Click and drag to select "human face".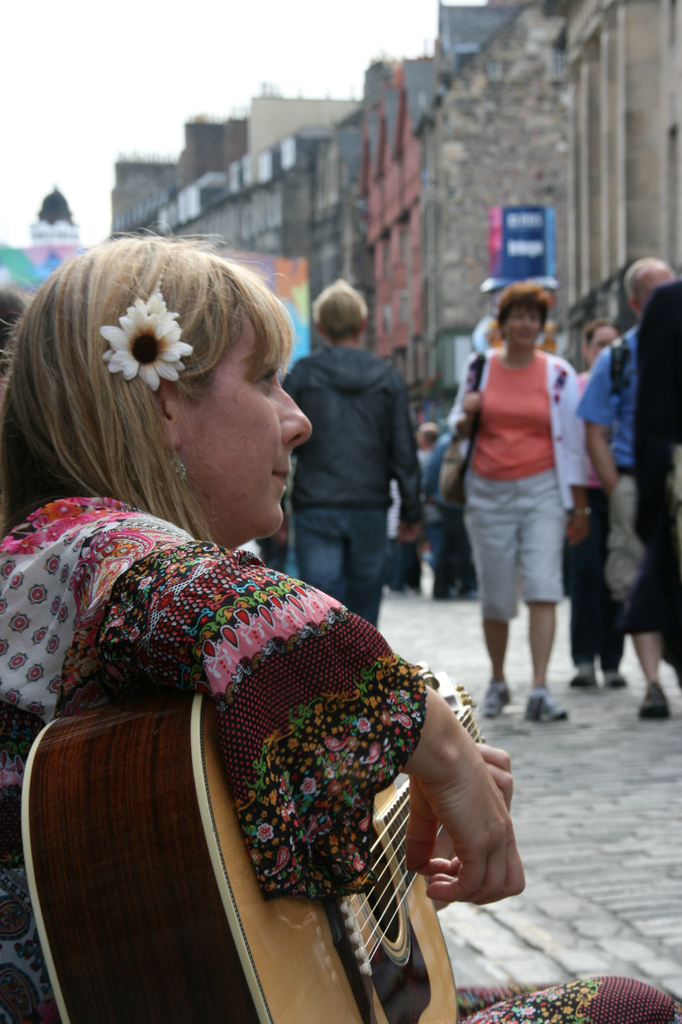
Selection: x1=173, y1=306, x2=313, y2=537.
